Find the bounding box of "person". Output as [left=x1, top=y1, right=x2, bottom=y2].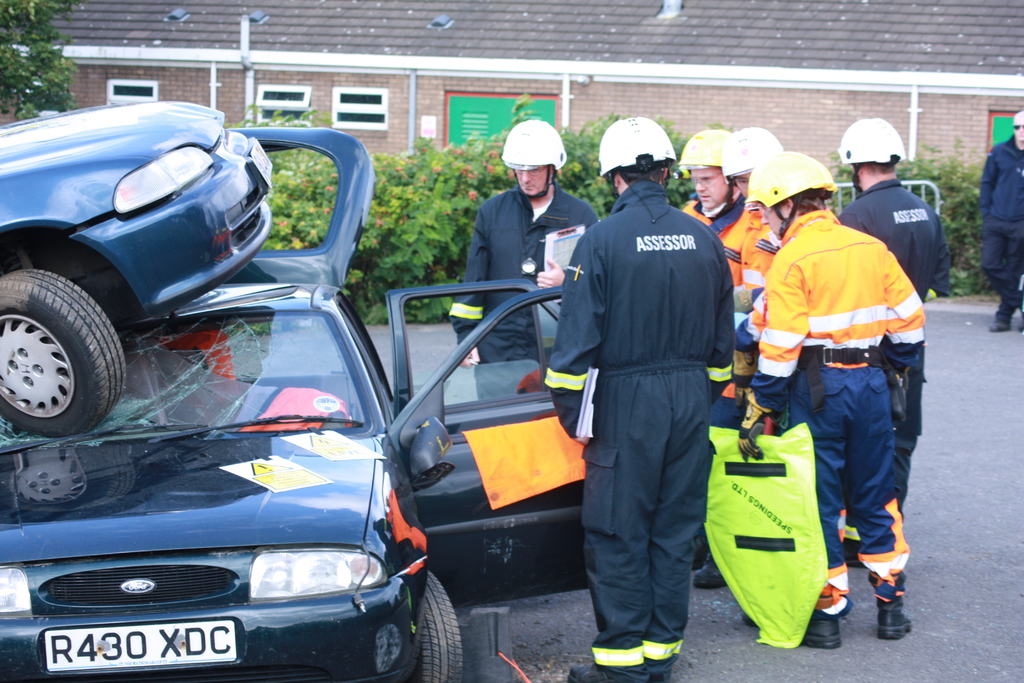
[left=979, top=107, right=1023, bottom=333].
